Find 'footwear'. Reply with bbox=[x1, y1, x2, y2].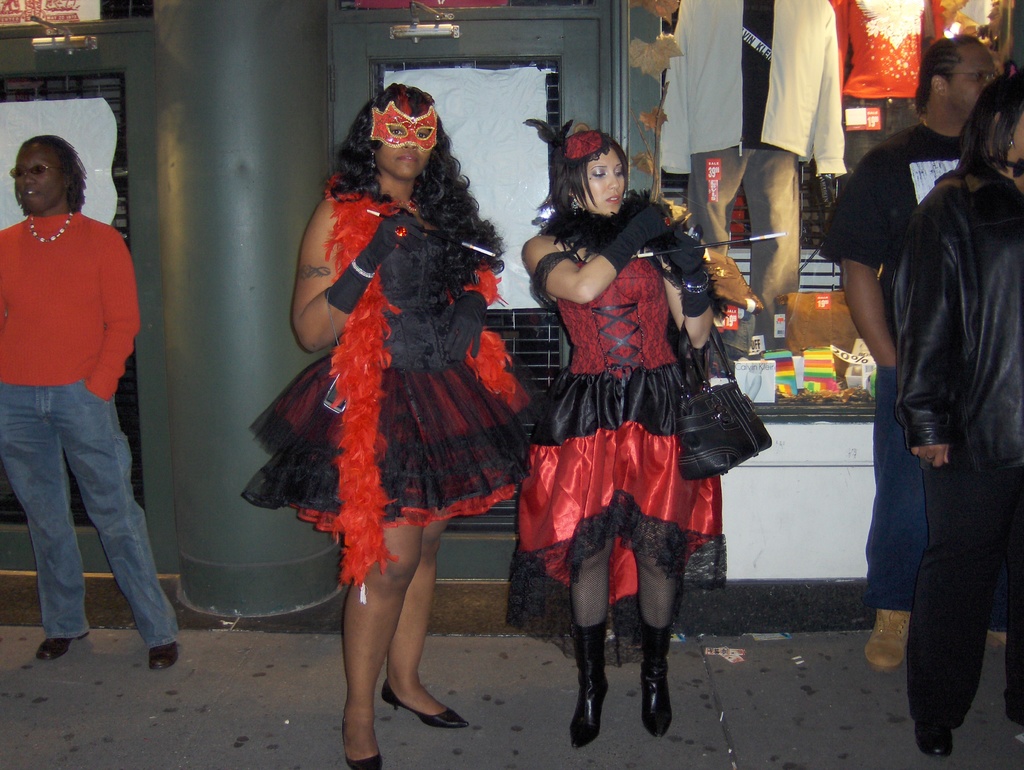
bbox=[340, 716, 387, 768].
